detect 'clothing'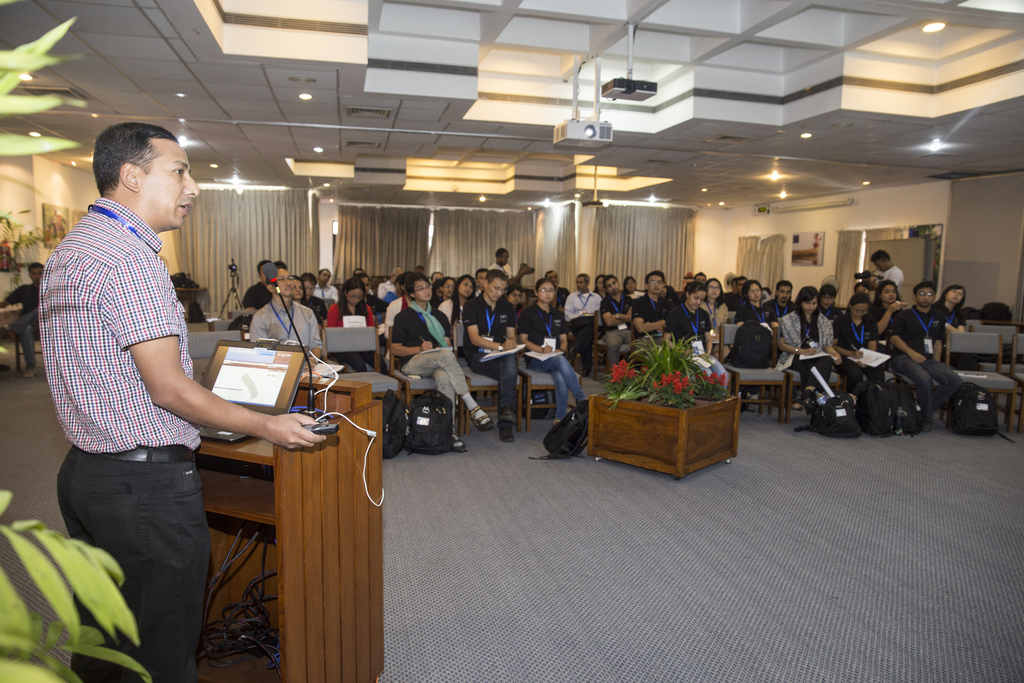
pyautogui.locateOnScreen(702, 294, 727, 342)
